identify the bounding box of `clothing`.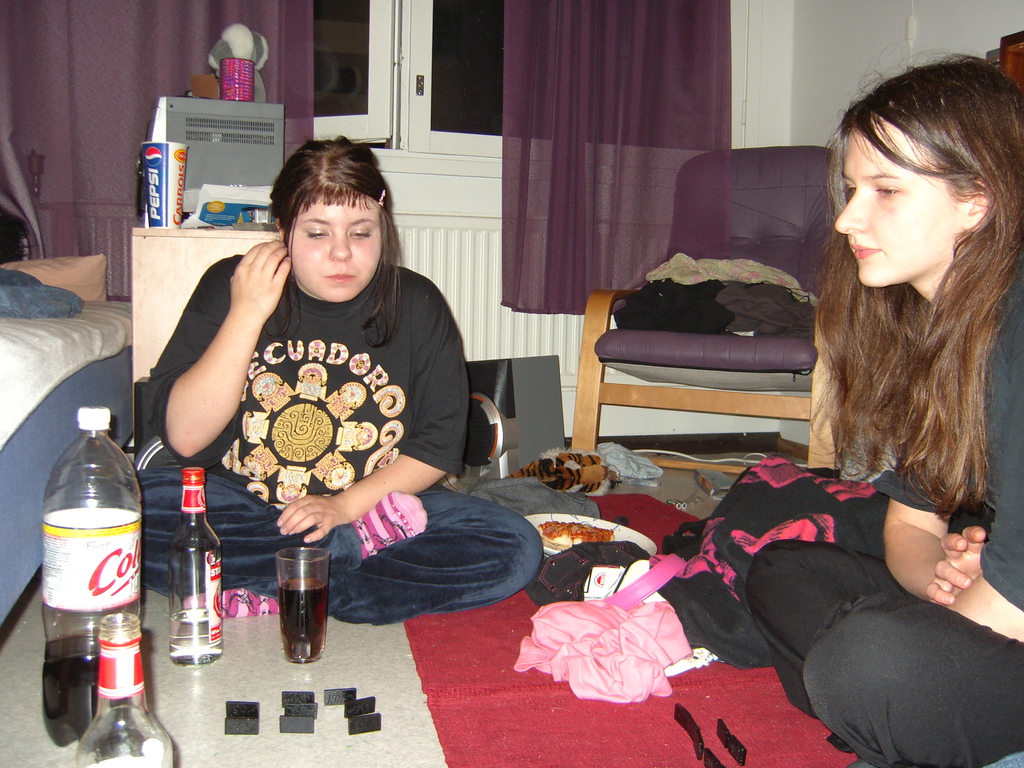
l=741, t=276, r=1023, b=767.
